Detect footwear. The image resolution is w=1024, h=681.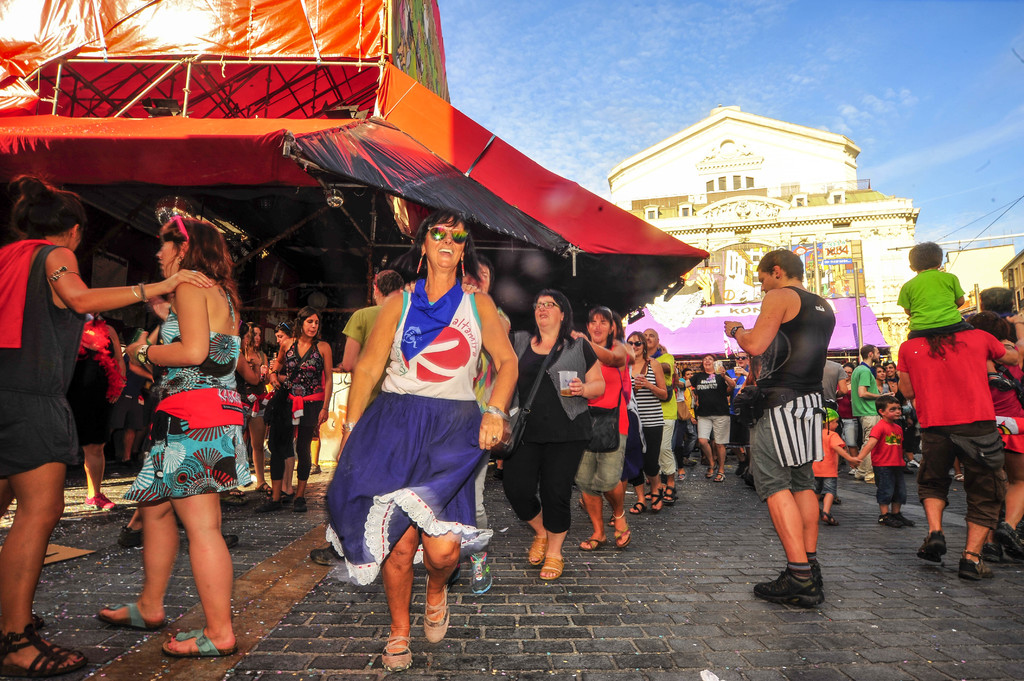
left=542, top=555, right=564, bottom=579.
